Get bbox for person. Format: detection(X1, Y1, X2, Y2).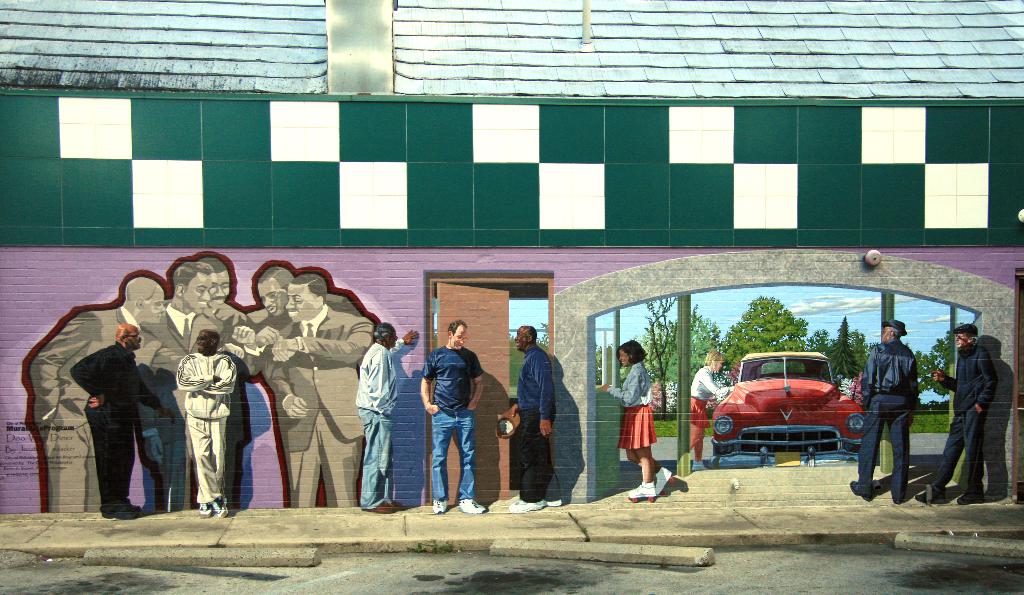
detection(925, 313, 996, 507).
